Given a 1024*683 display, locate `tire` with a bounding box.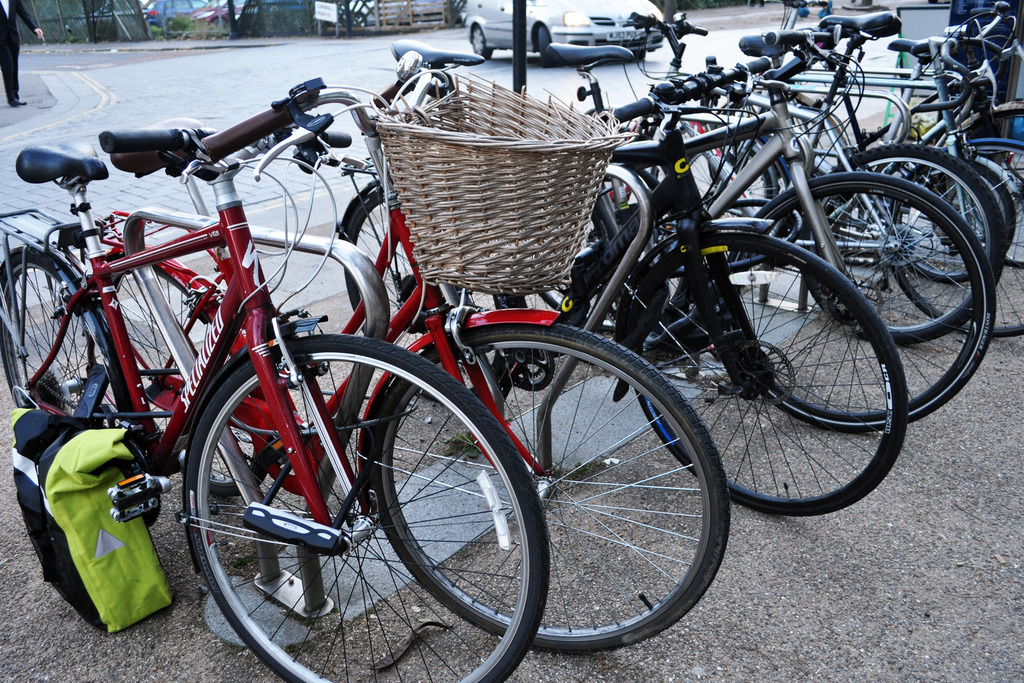
Located: region(344, 192, 504, 400).
